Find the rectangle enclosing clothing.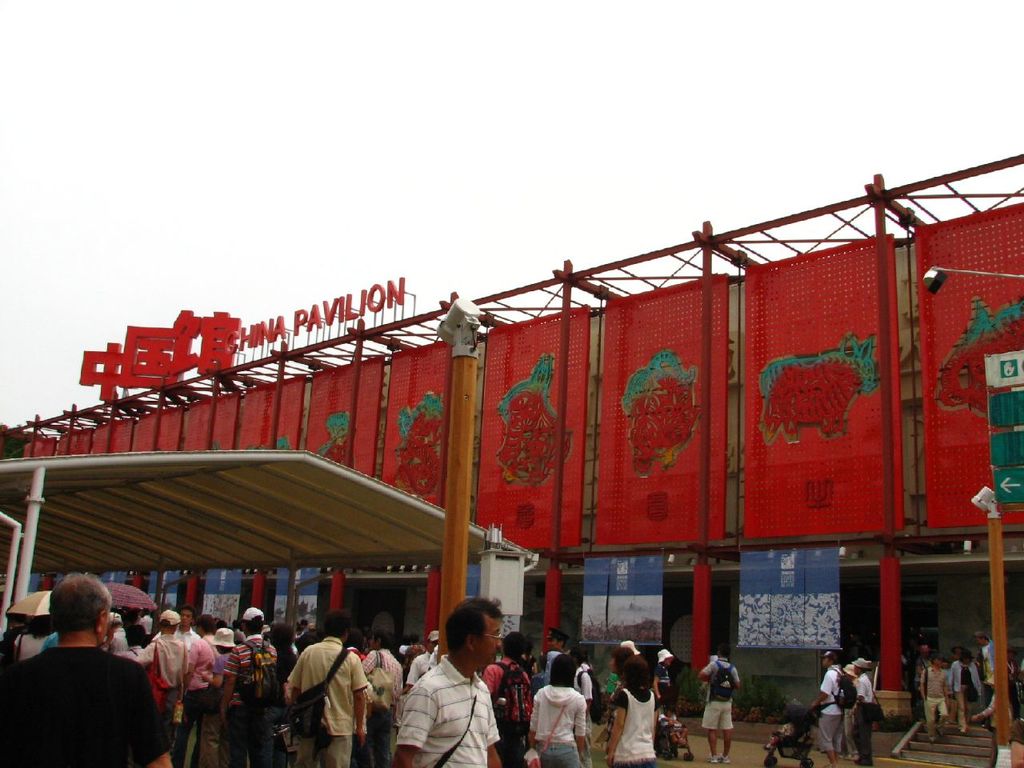
[0, 650, 168, 767].
